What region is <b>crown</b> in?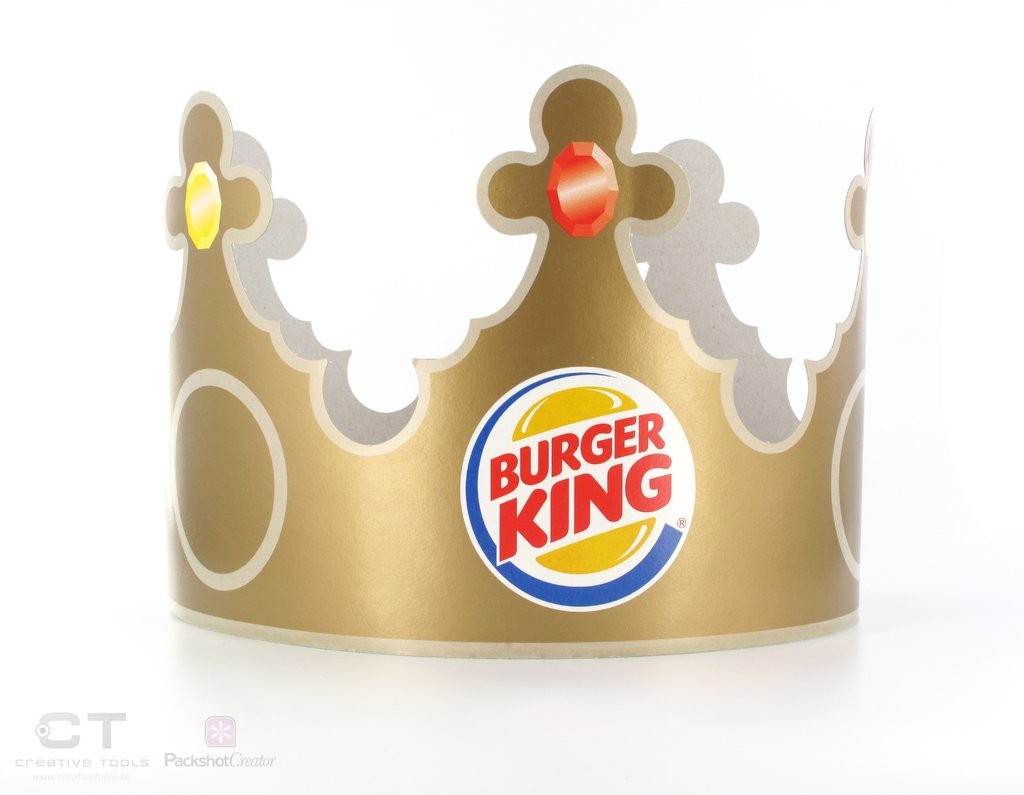
bbox(161, 60, 867, 657).
